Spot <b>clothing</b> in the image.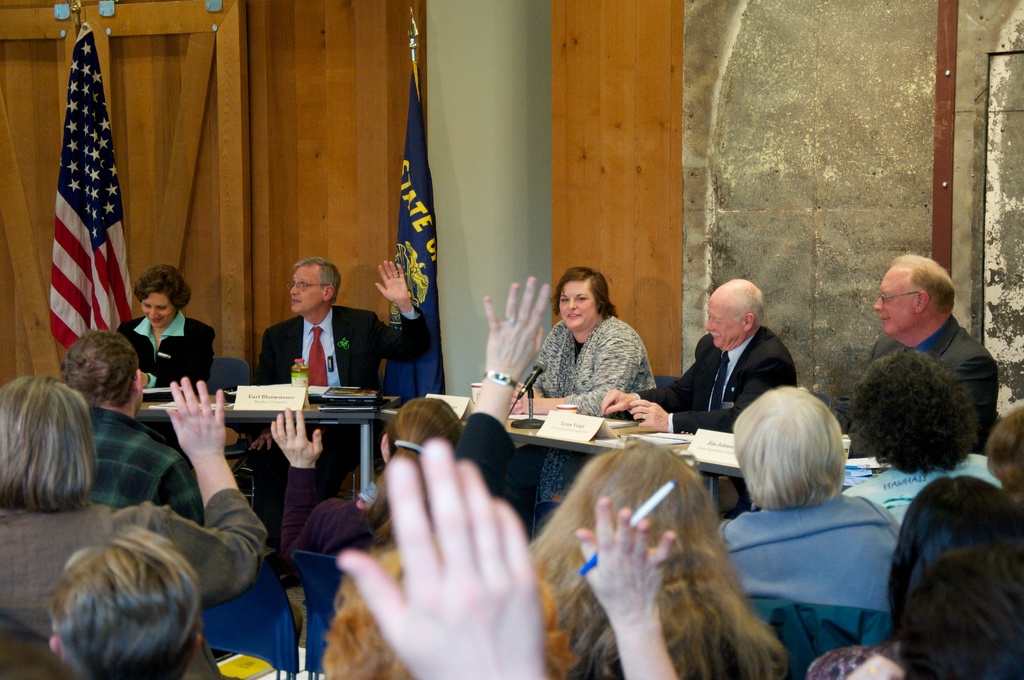
<b>clothing</b> found at box=[728, 460, 919, 658].
